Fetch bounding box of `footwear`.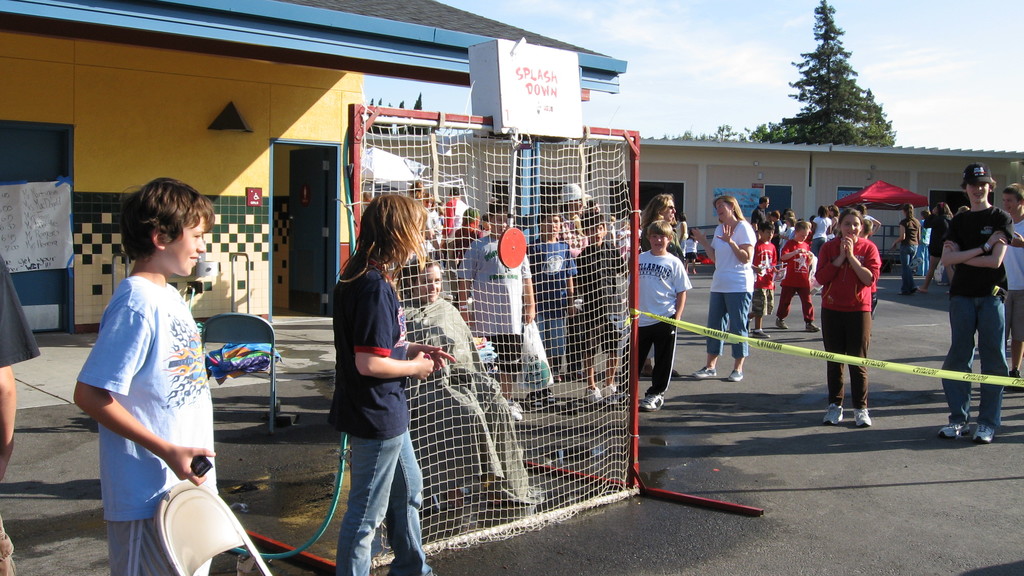
Bbox: crop(939, 418, 961, 445).
